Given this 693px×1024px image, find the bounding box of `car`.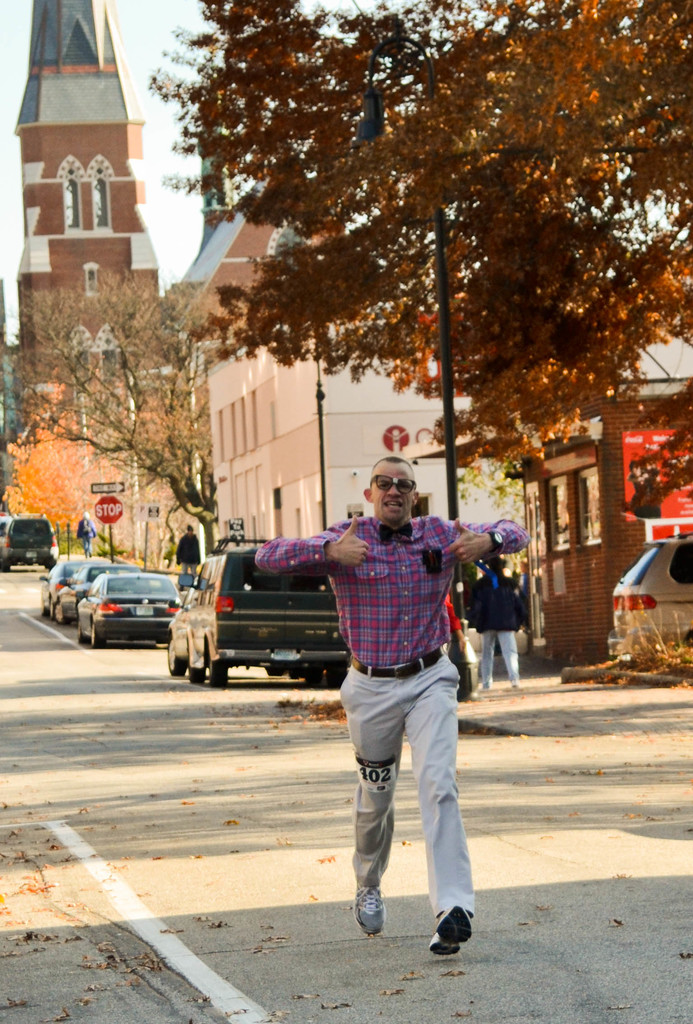
locate(56, 570, 131, 636).
